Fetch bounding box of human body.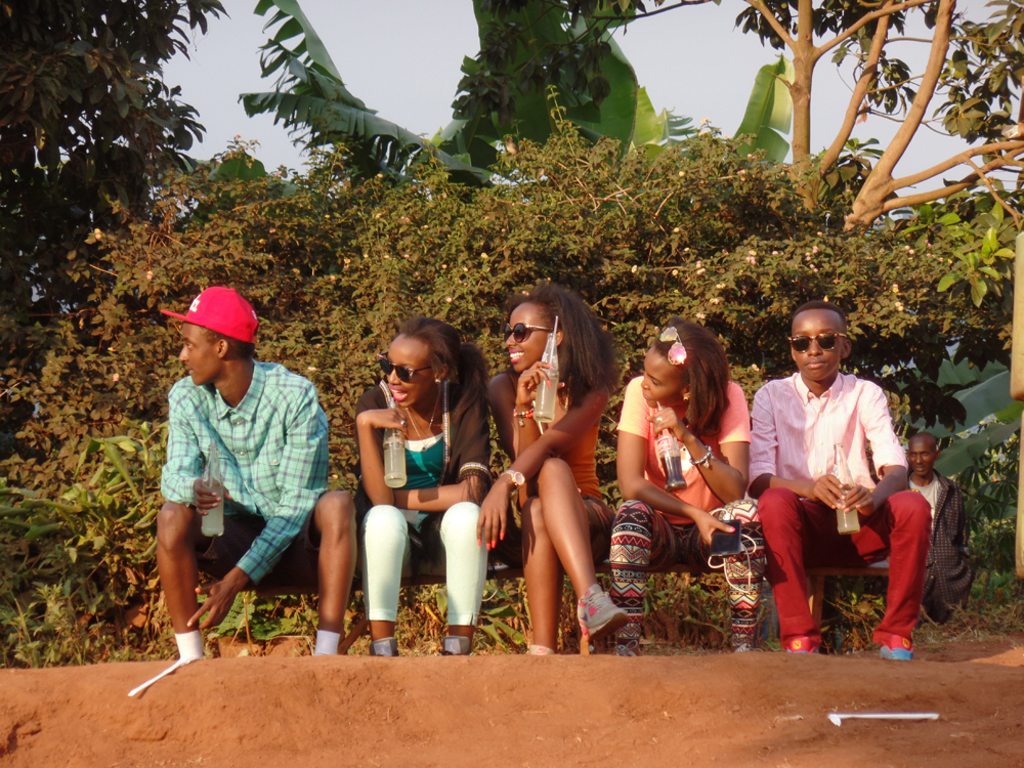
Bbox: rect(614, 370, 768, 648).
